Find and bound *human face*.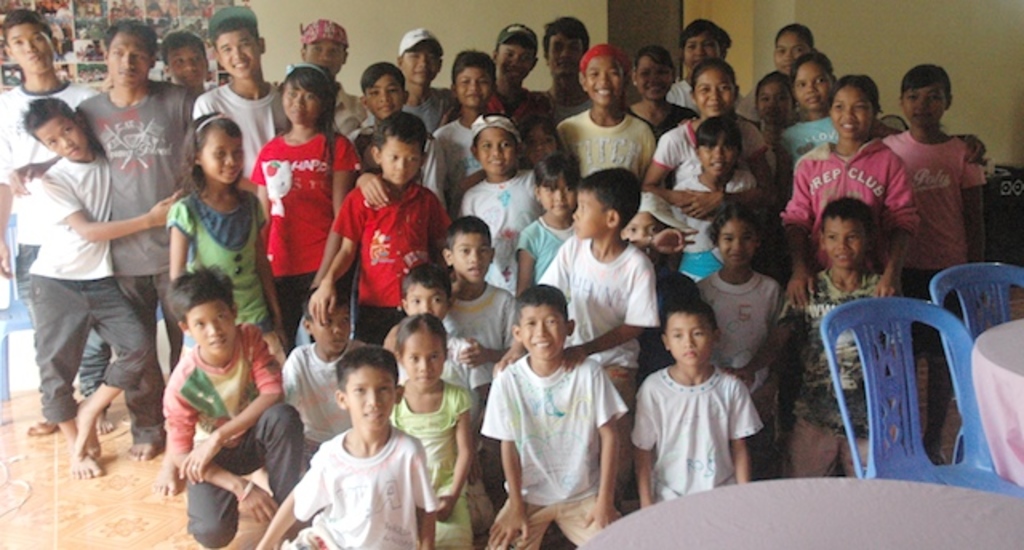
Bound: [x1=584, y1=54, x2=626, y2=106].
